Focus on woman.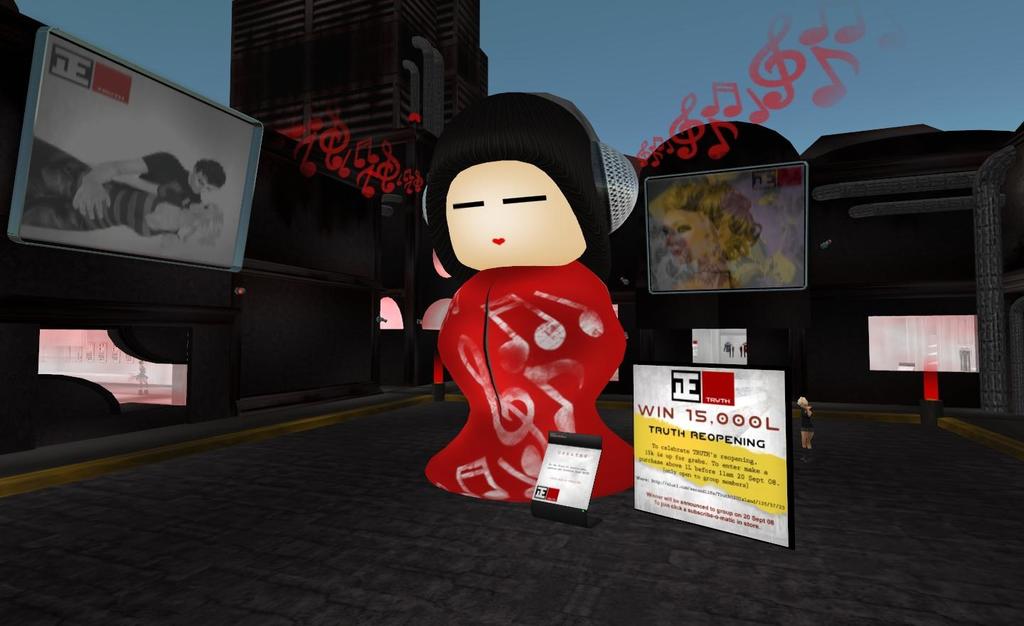
Focused at {"x1": 656, "y1": 174, "x2": 761, "y2": 289}.
